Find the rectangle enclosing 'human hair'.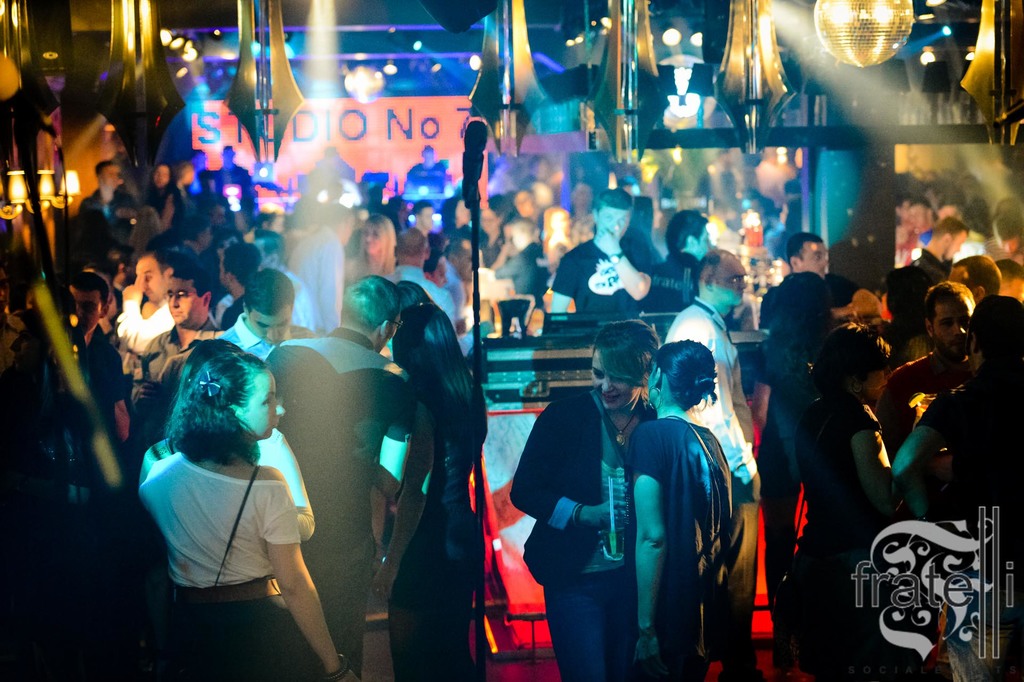
bbox(657, 341, 717, 409).
